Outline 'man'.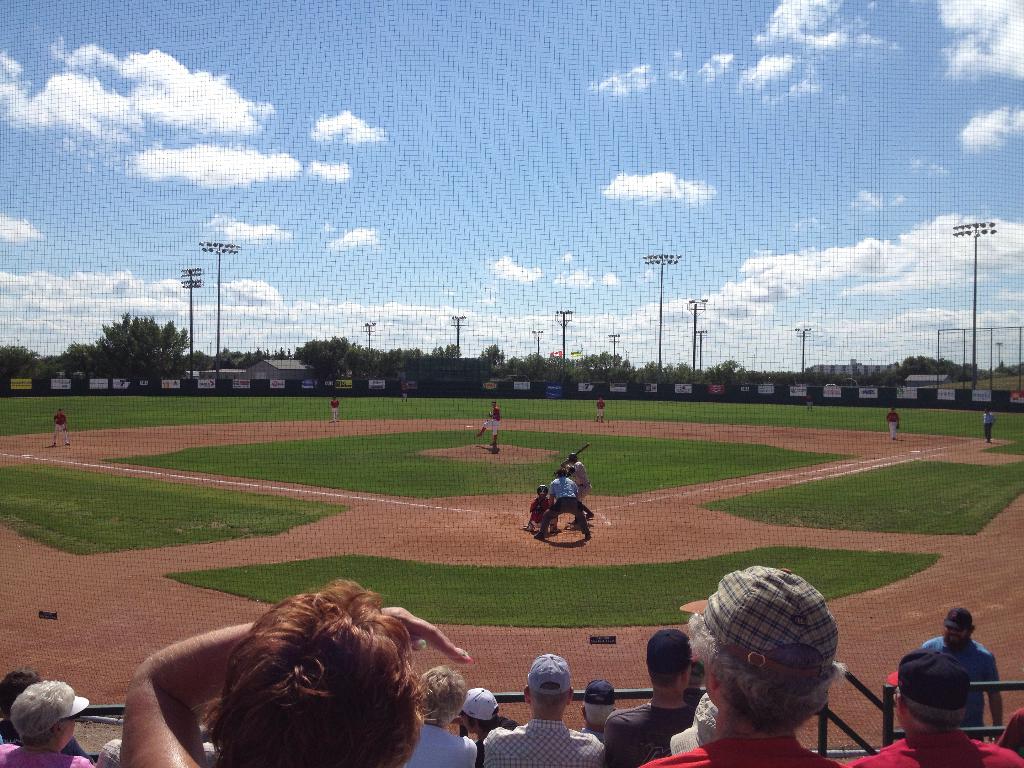
Outline: rect(480, 656, 607, 767).
